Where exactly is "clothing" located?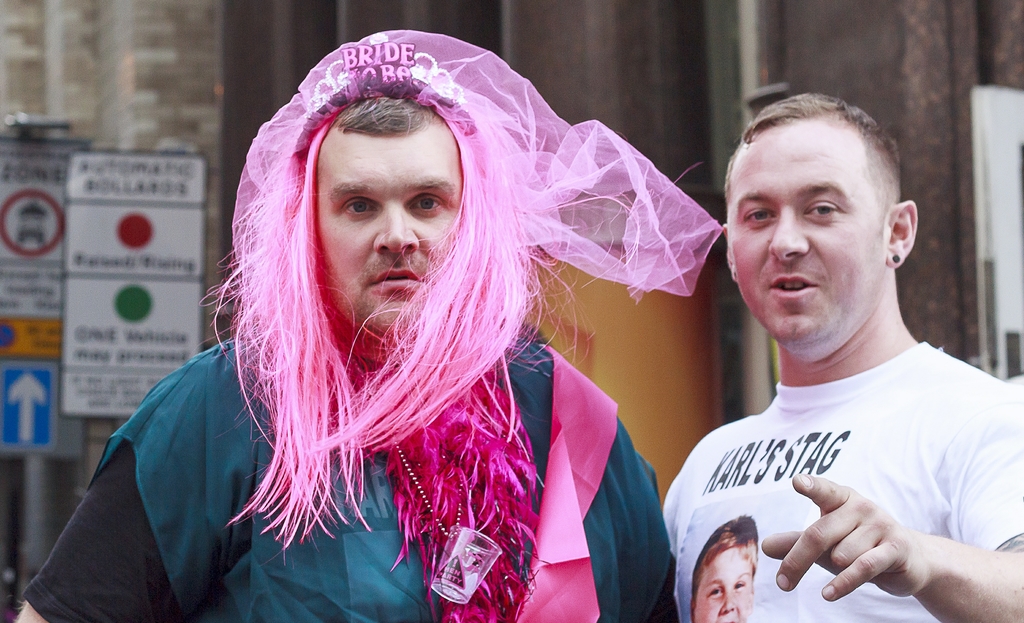
Its bounding box is bbox=(17, 336, 679, 622).
